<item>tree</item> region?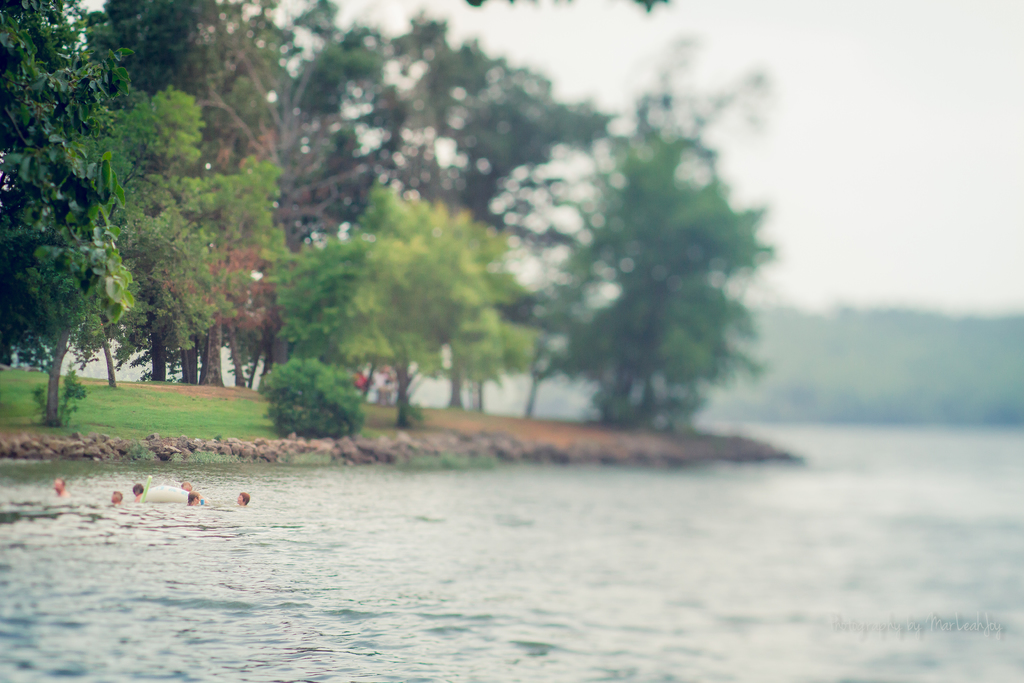
detection(0, 0, 210, 429)
